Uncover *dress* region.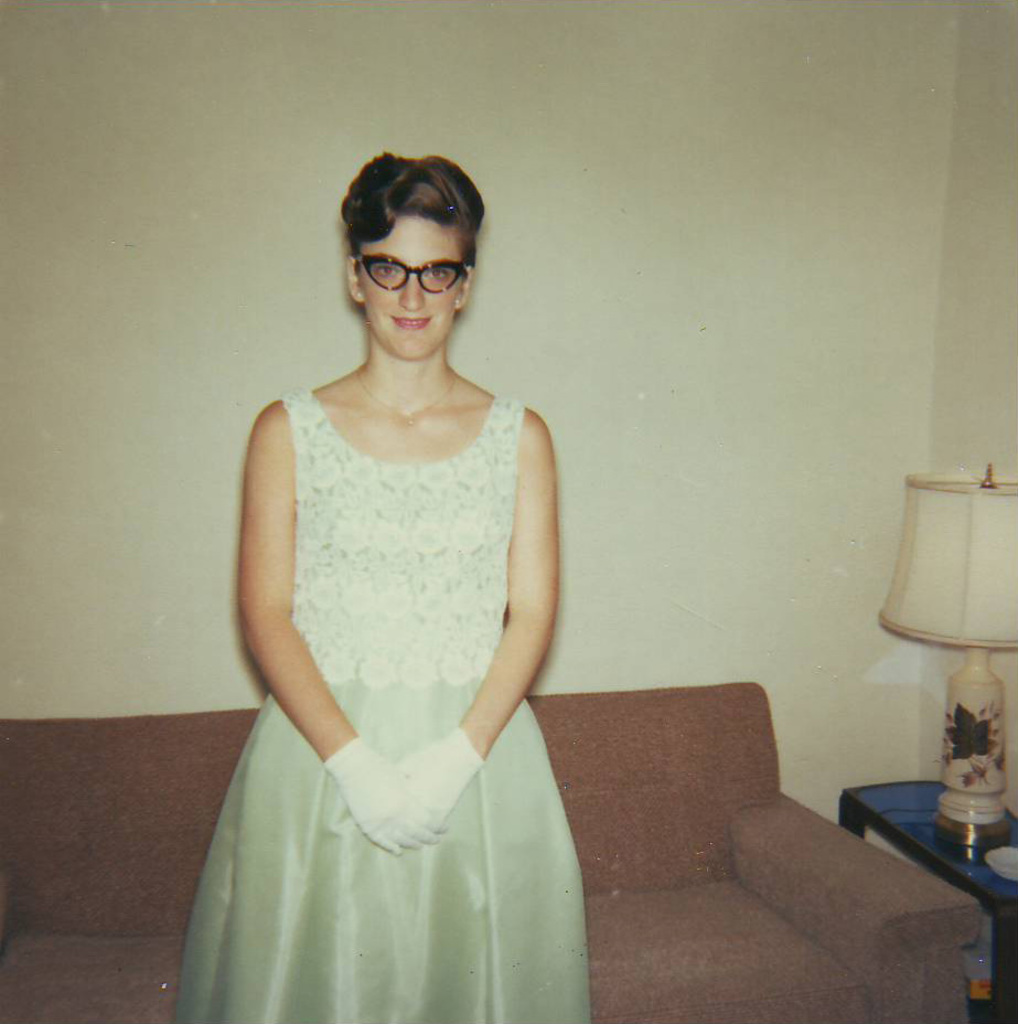
Uncovered: region(165, 387, 590, 1023).
